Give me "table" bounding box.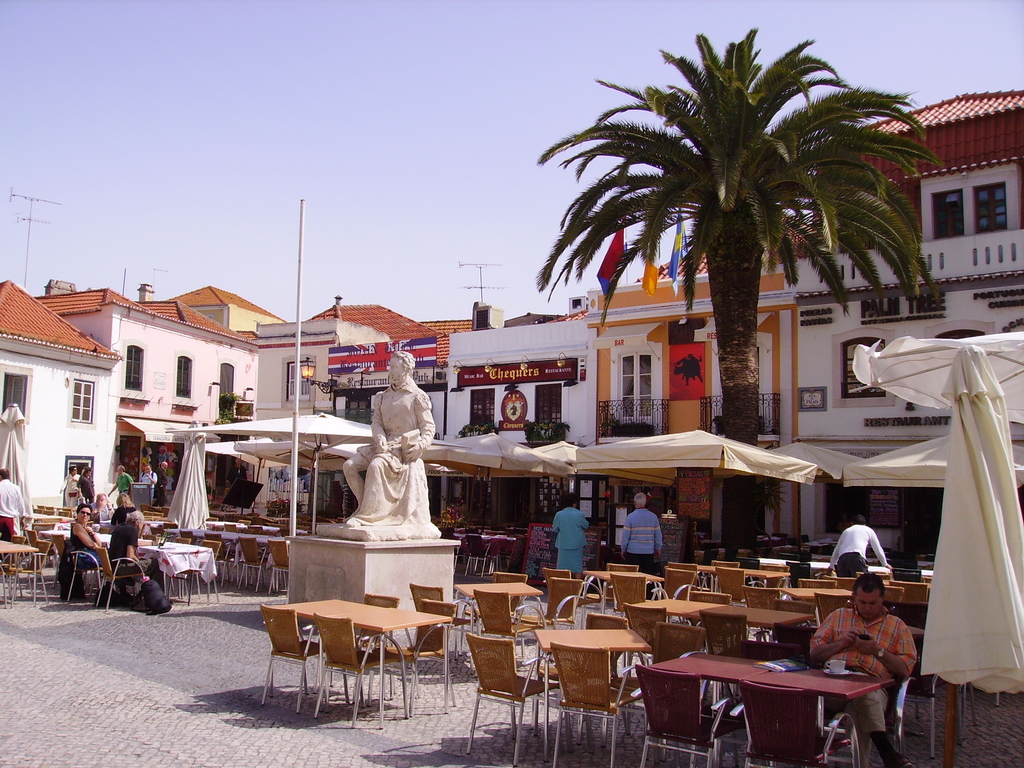
<region>37, 528, 218, 602</region>.
